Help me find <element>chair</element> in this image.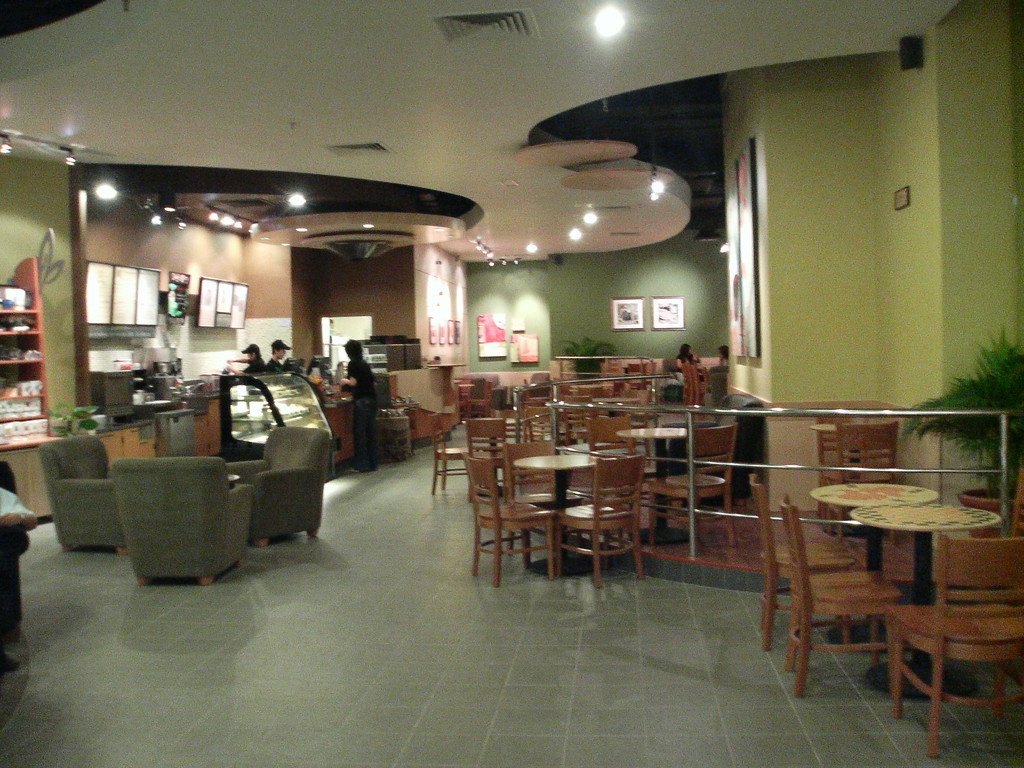
Found it: [x1=522, y1=372, x2=548, y2=399].
